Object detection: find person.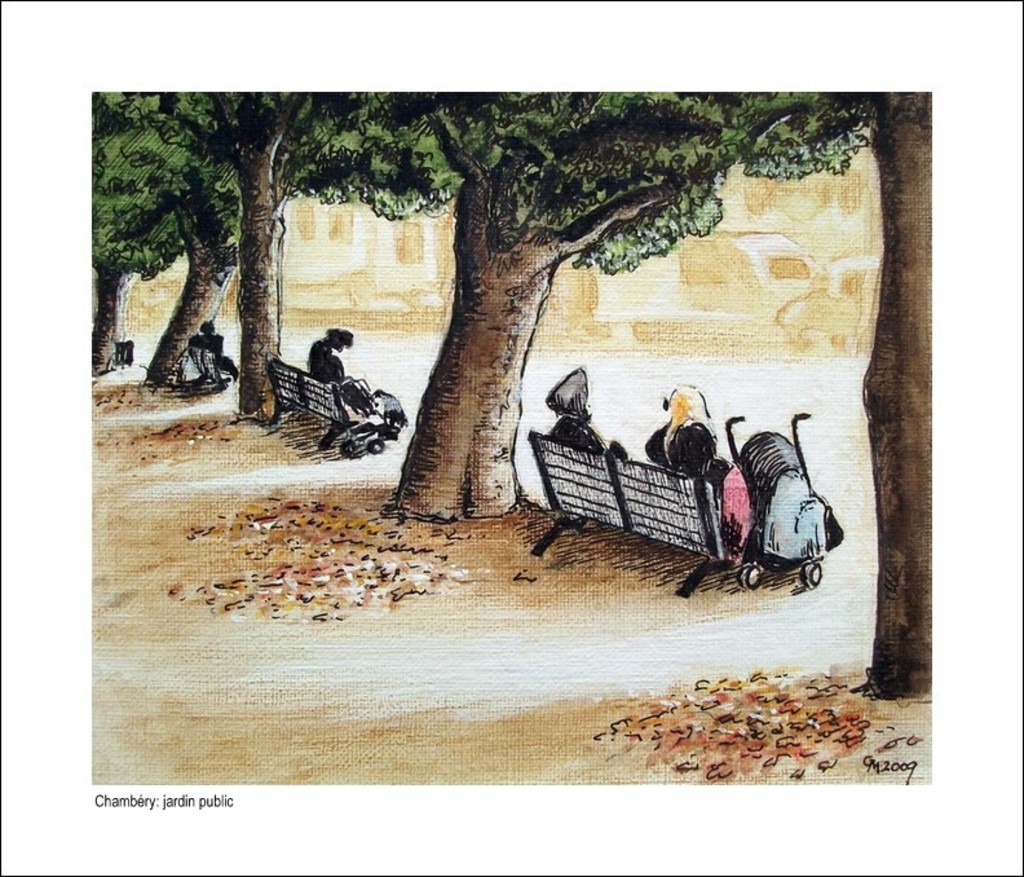
<box>190,316,238,380</box>.
